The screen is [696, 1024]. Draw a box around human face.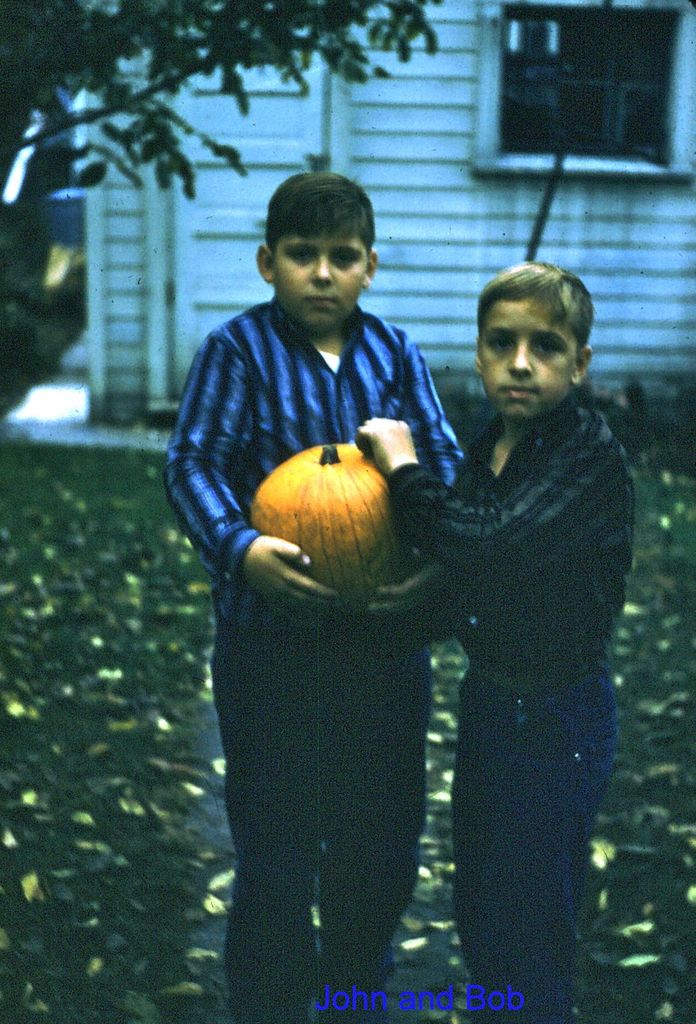
[268, 220, 368, 335].
